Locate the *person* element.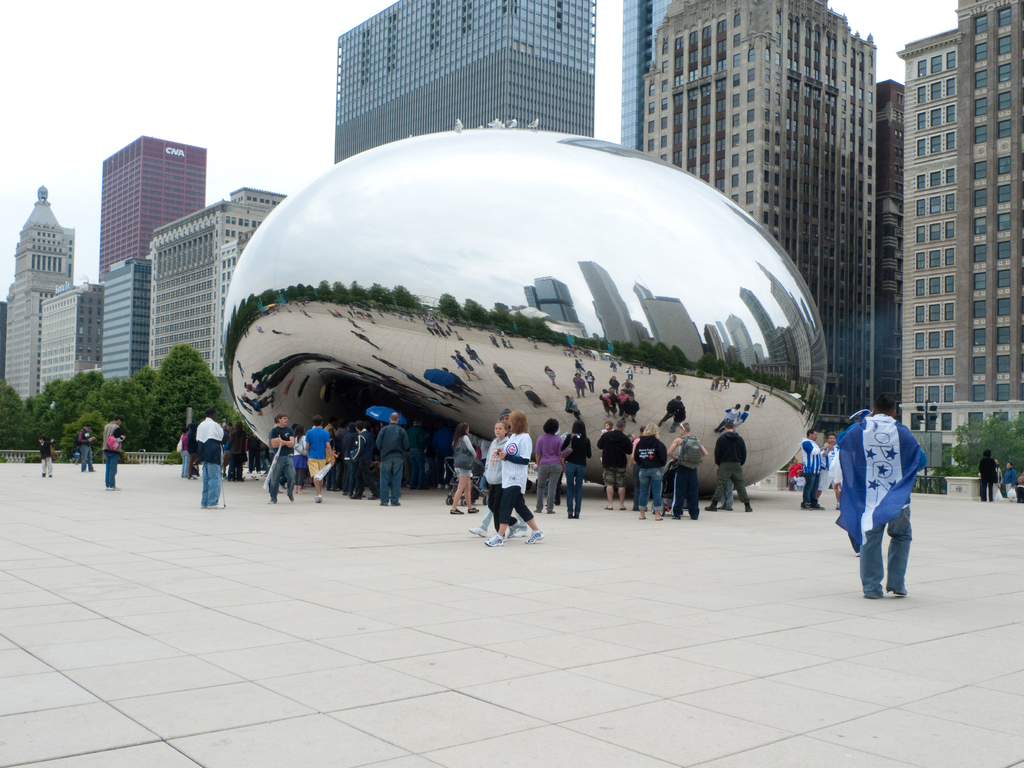
Element bbox: 71/443/81/465.
